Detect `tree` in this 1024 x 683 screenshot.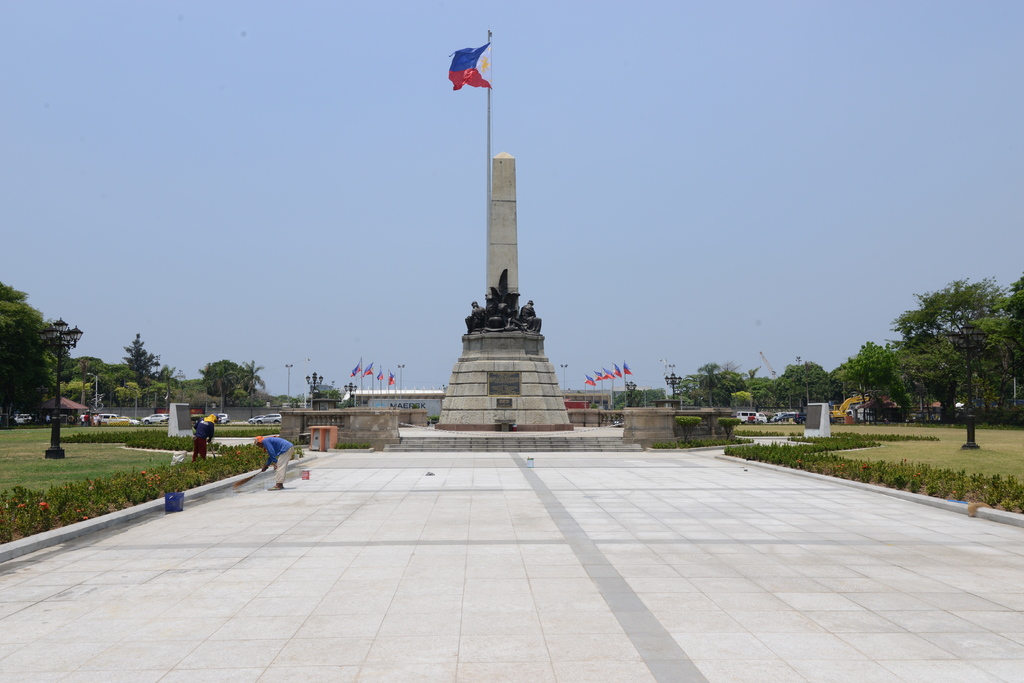
Detection: (874,261,1017,441).
